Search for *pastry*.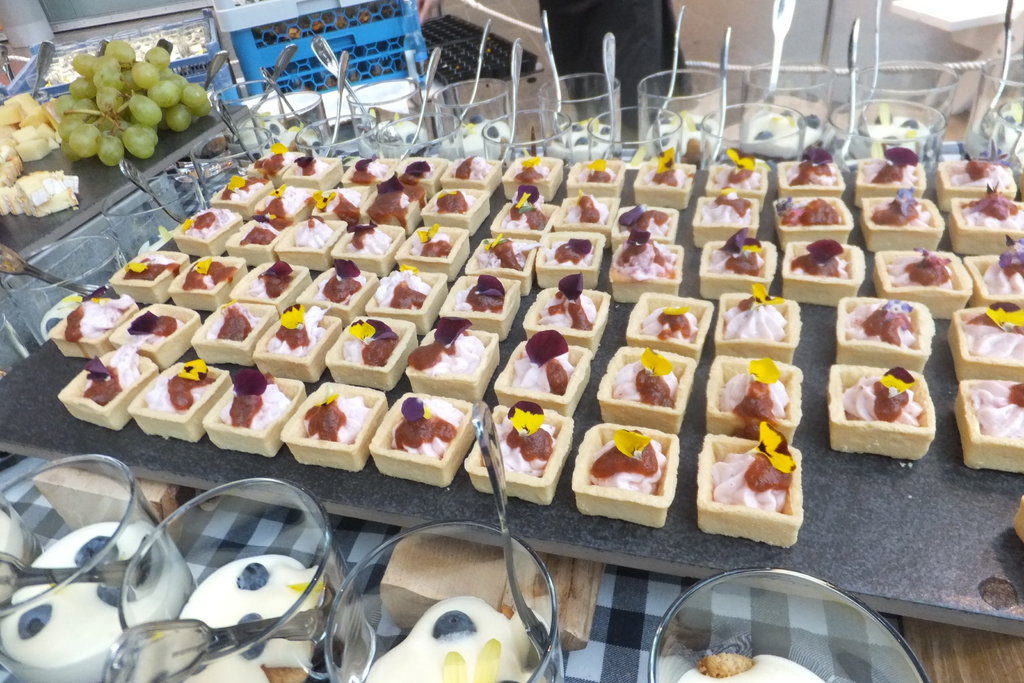
Found at <box>705,159,769,206</box>.
